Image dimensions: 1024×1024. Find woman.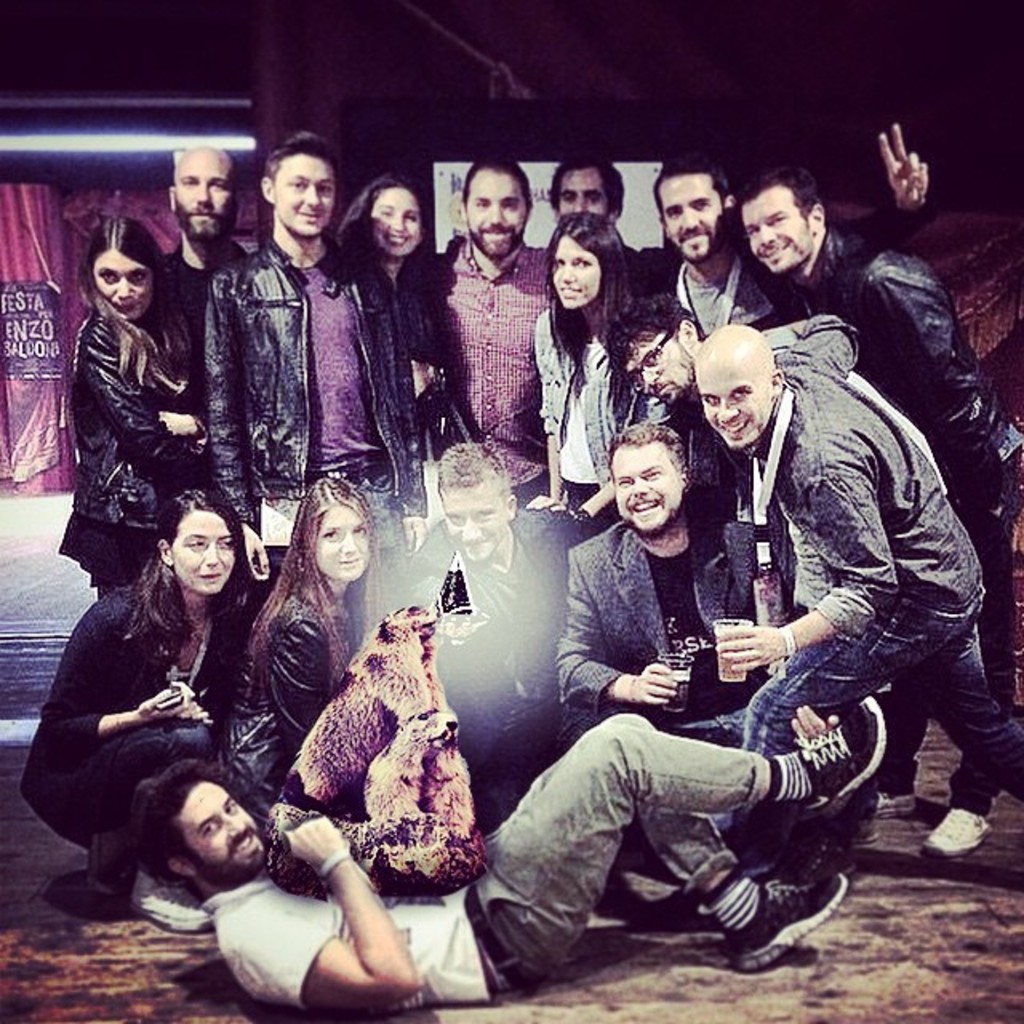
<region>533, 208, 642, 542</region>.
